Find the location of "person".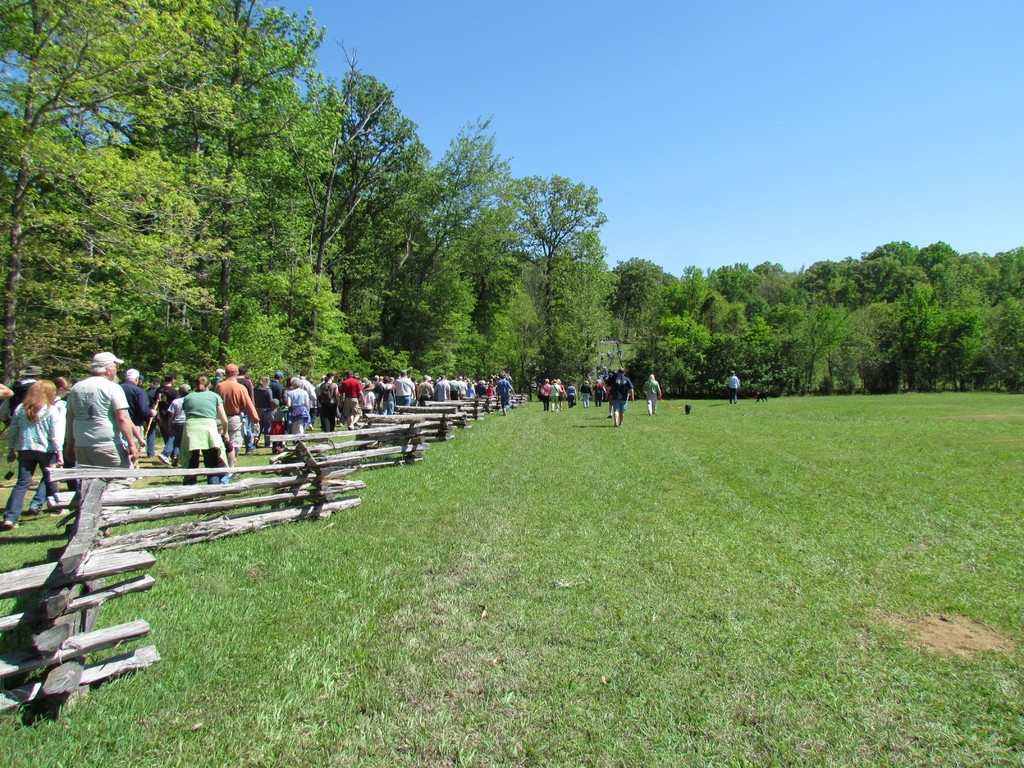
Location: [x1=538, y1=378, x2=553, y2=404].
